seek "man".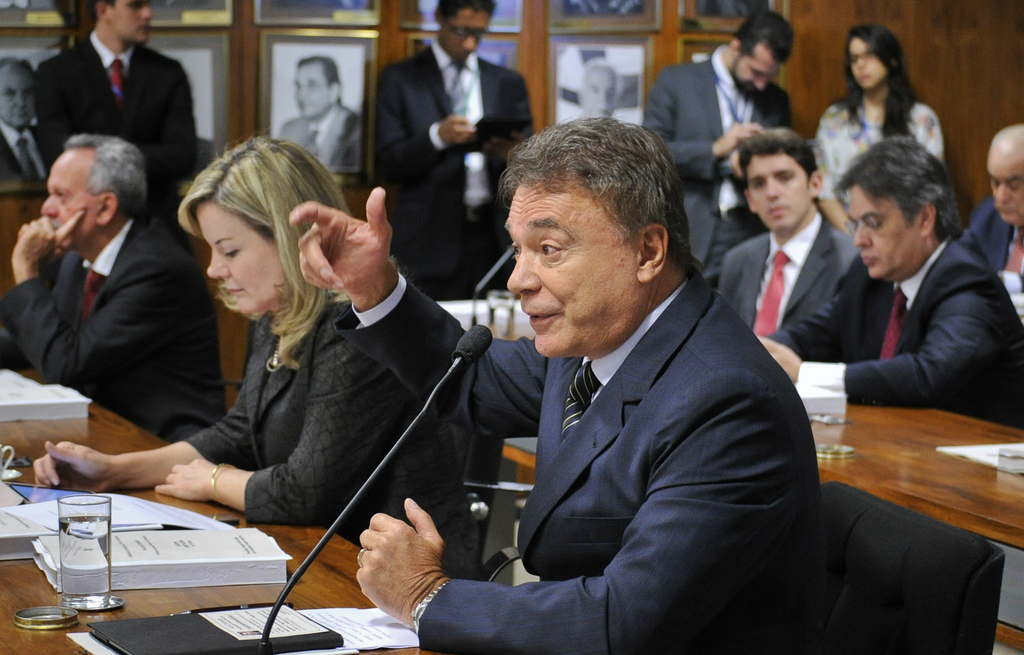
pyautogui.locateOnScreen(750, 133, 1023, 430).
